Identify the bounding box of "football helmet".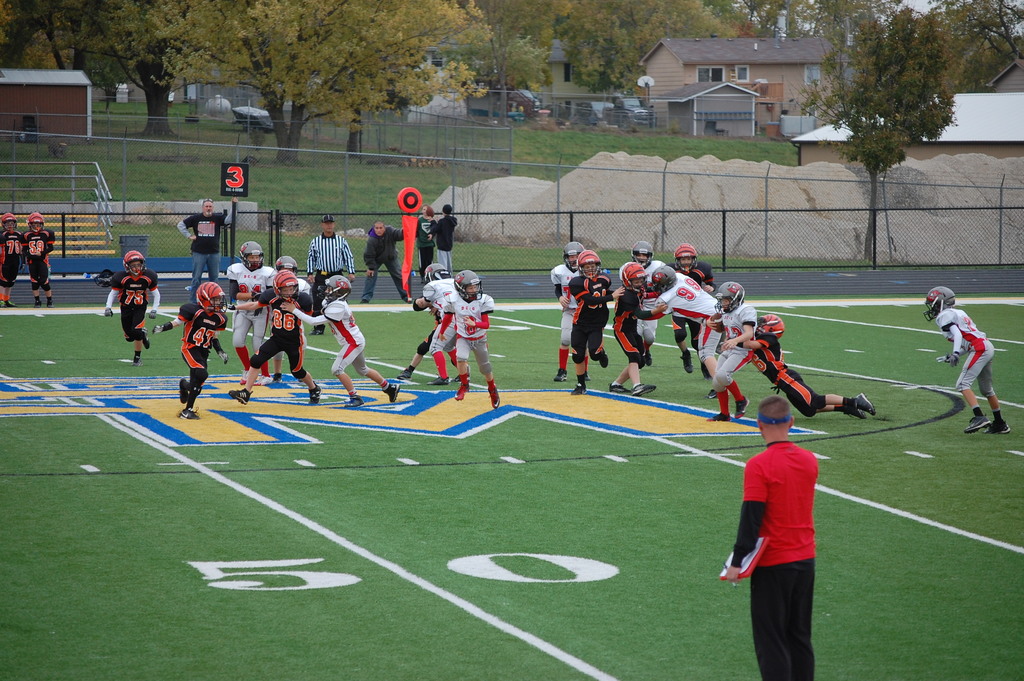
crop(276, 275, 294, 296).
